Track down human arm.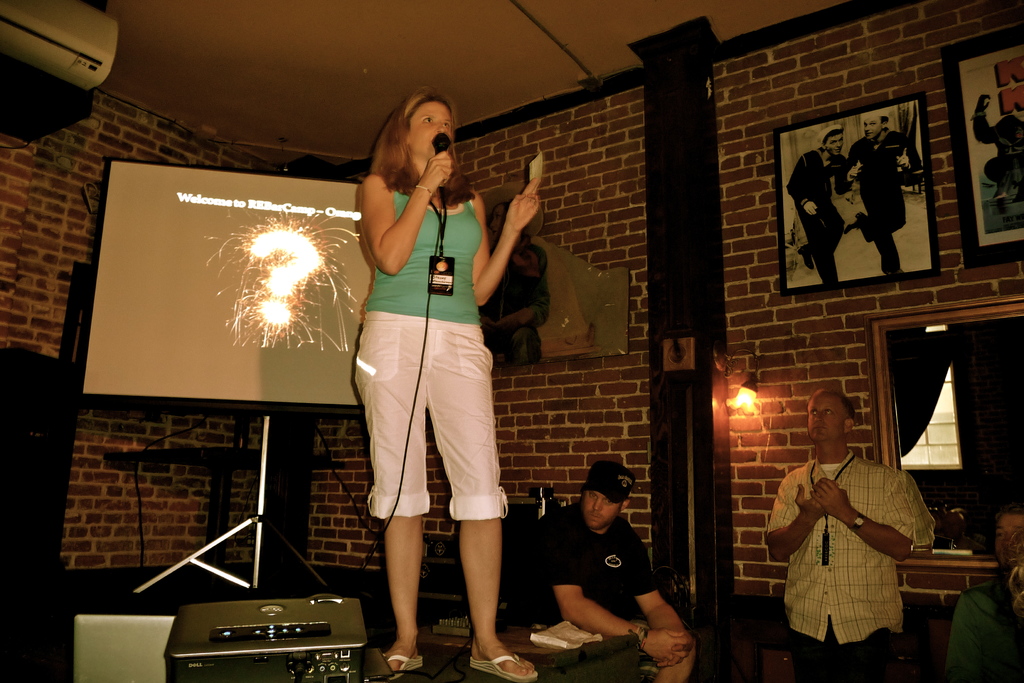
Tracked to 767,466,829,564.
